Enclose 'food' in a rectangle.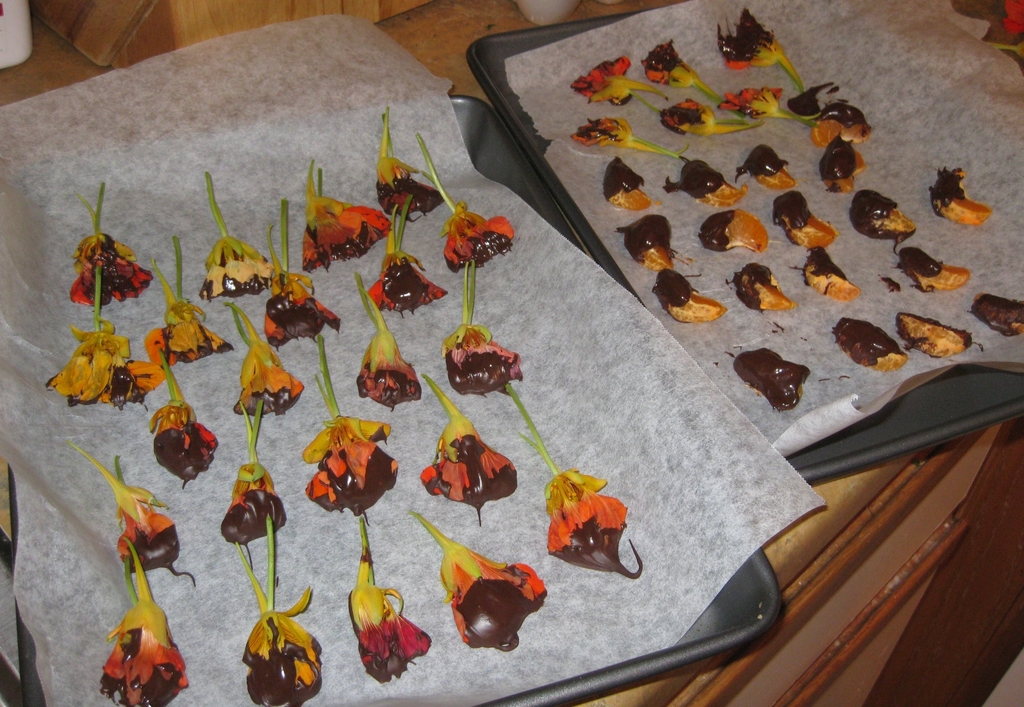
select_region(266, 290, 341, 351).
